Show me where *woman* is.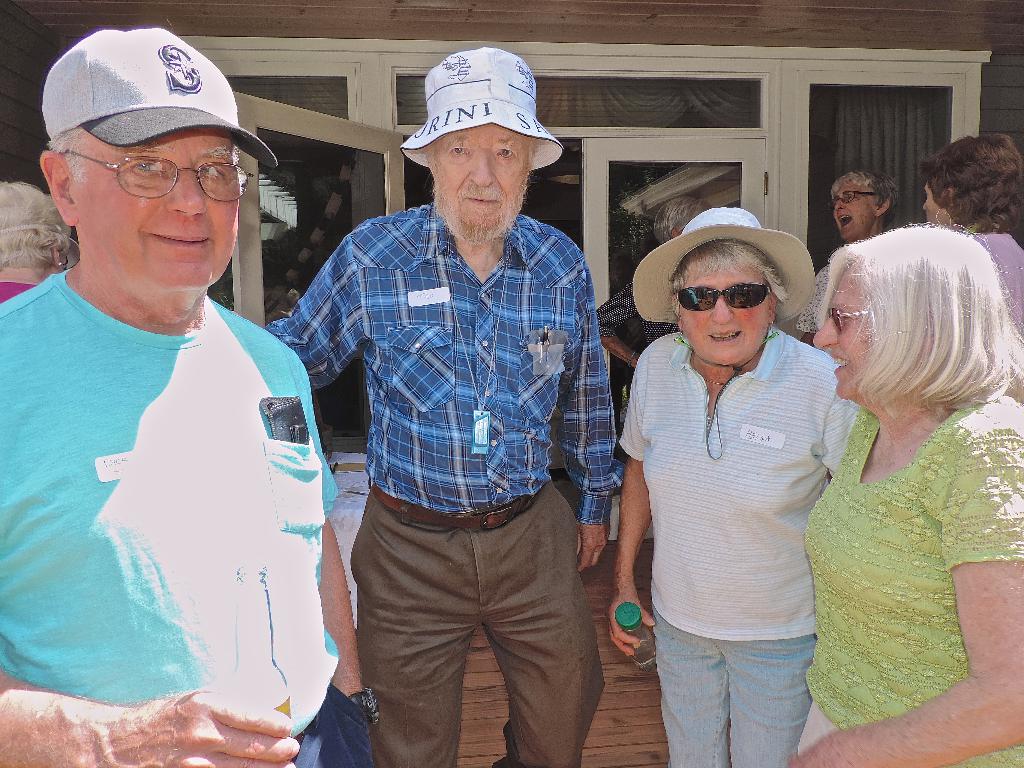
*woman* is at {"left": 915, "top": 134, "right": 1023, "bottom": 420}.
